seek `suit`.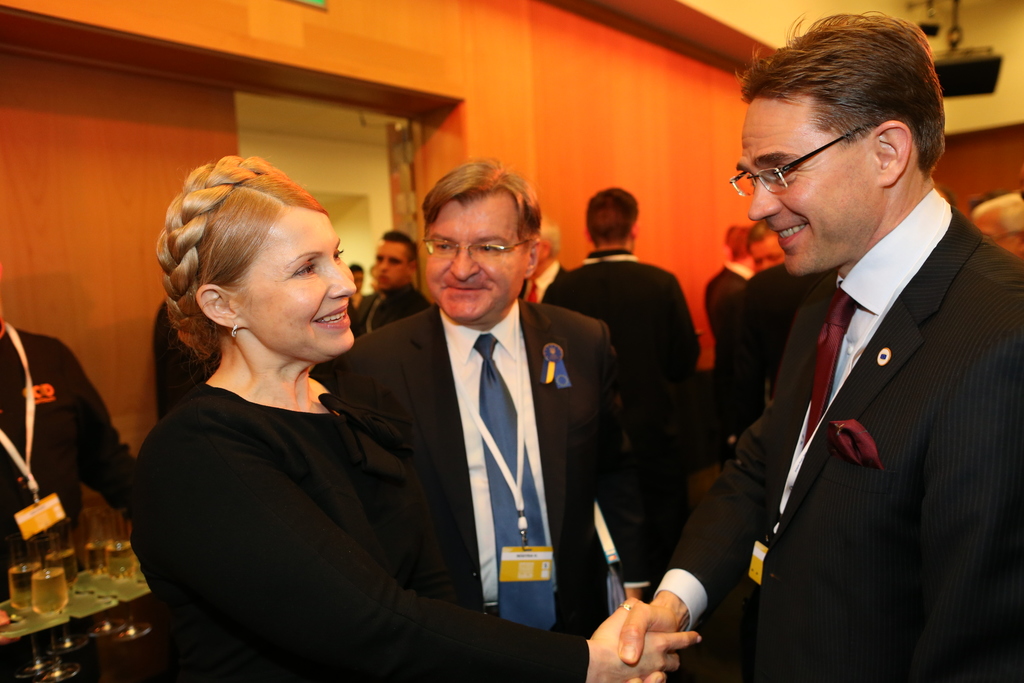
[x1=649, y1=192, x2=1023, y2=682].
